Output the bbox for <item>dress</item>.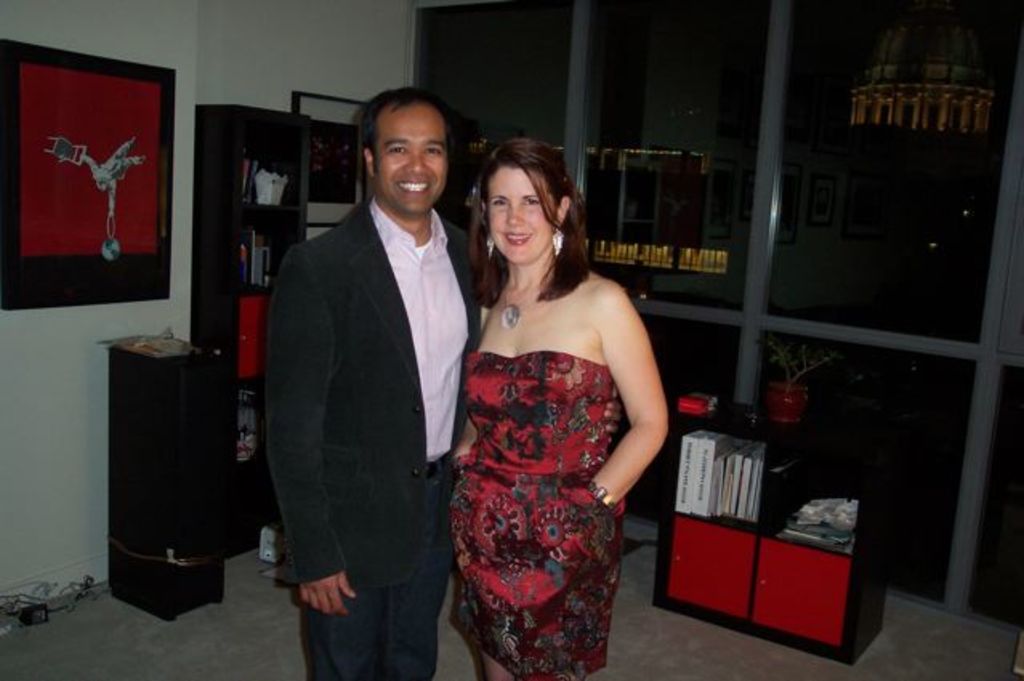
[445, 346, 622, 679].
